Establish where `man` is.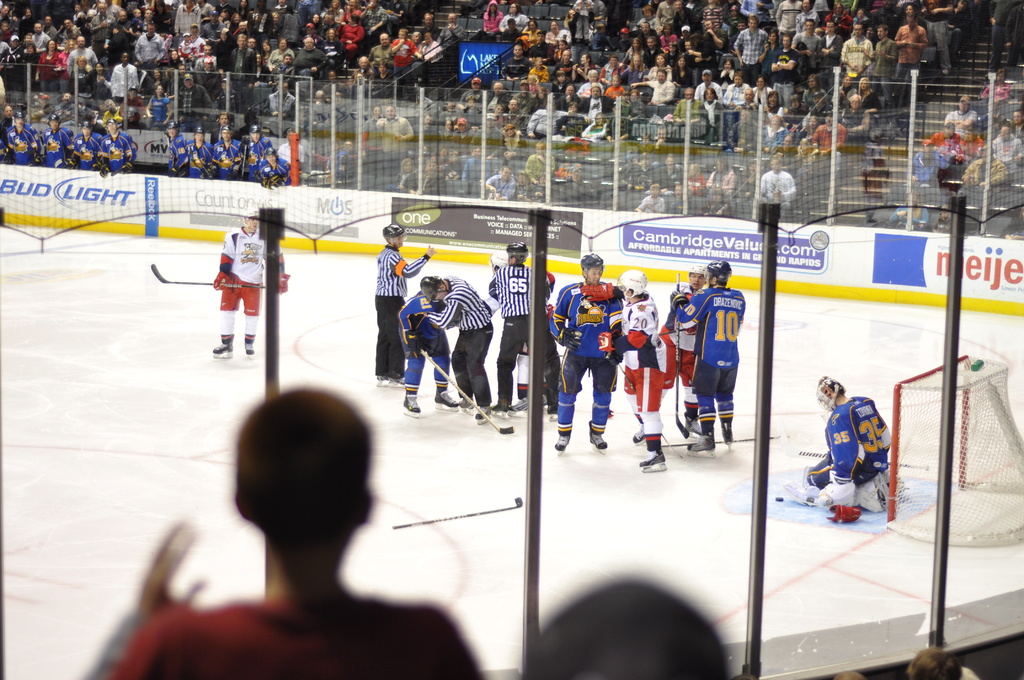
Established at <box>0,138,8,161</box>.
